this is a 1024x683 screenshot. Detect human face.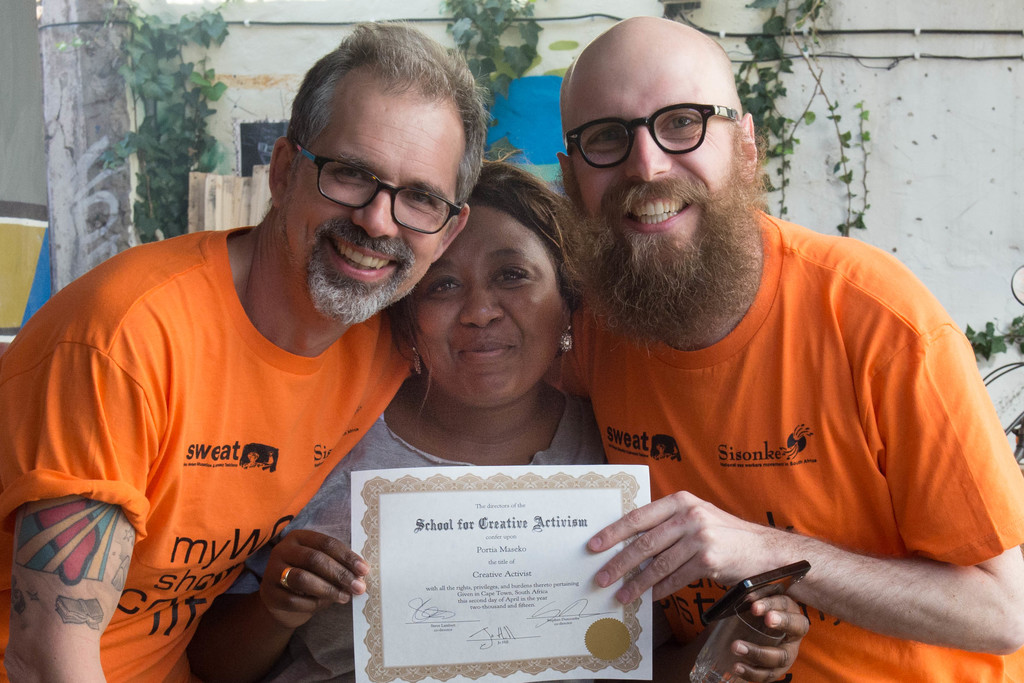
417,189,573,410.
